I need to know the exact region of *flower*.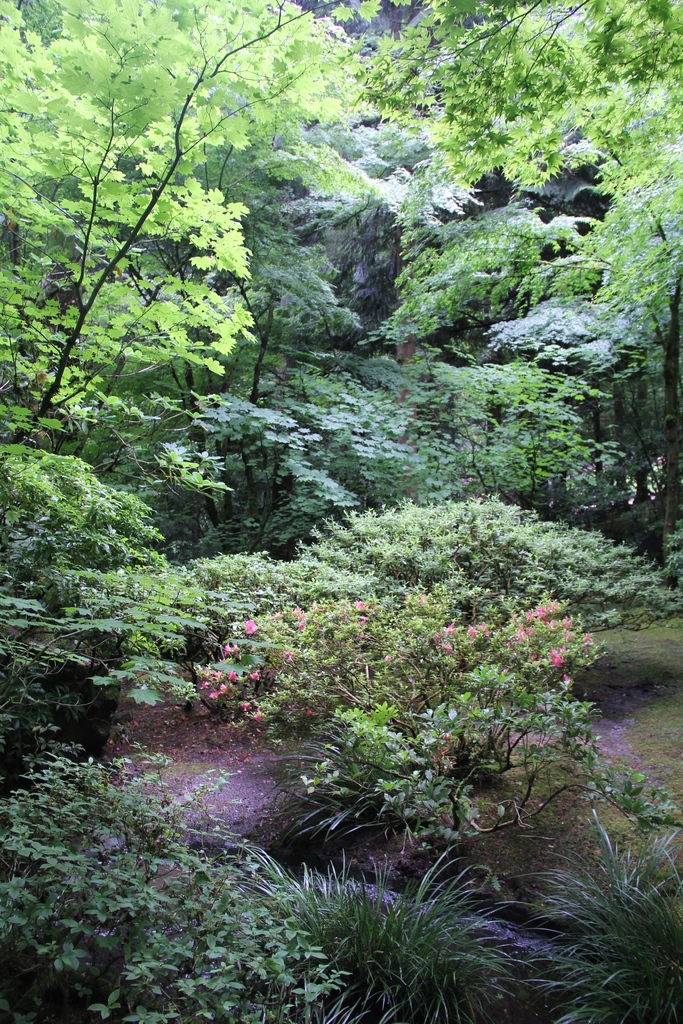
Region: 548:650:568:673.
